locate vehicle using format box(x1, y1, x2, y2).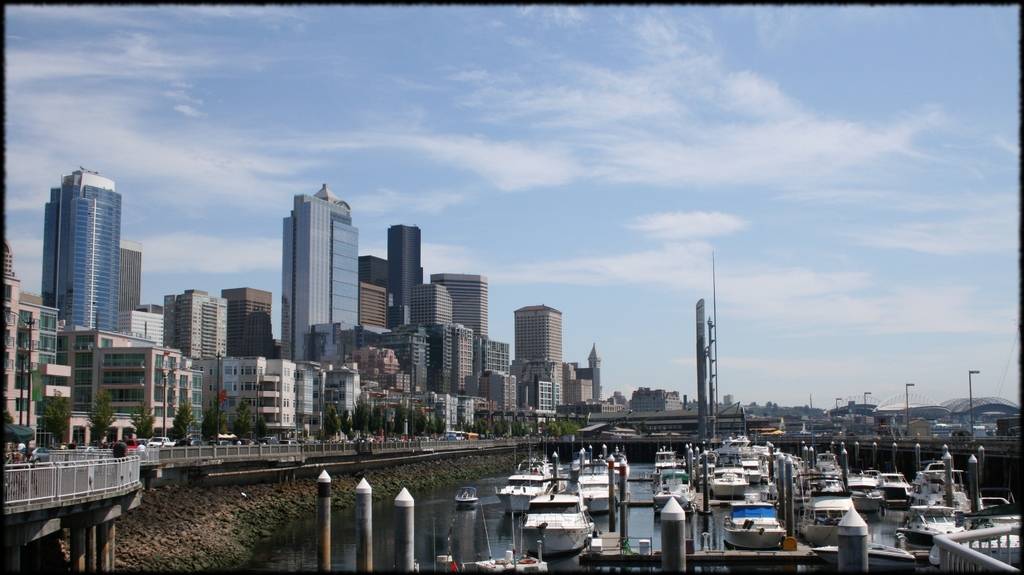
box(908, 465, 974, 509).
